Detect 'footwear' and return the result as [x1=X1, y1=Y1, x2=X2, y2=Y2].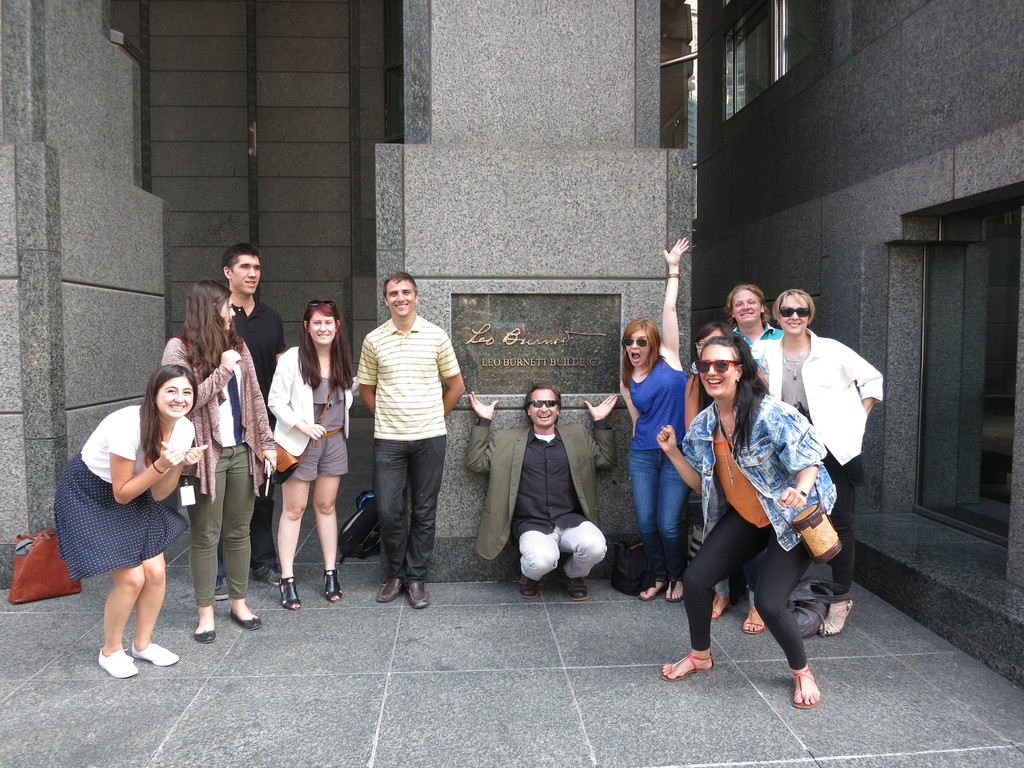
[x1=94, y1=646, x2=140, y2=678].
